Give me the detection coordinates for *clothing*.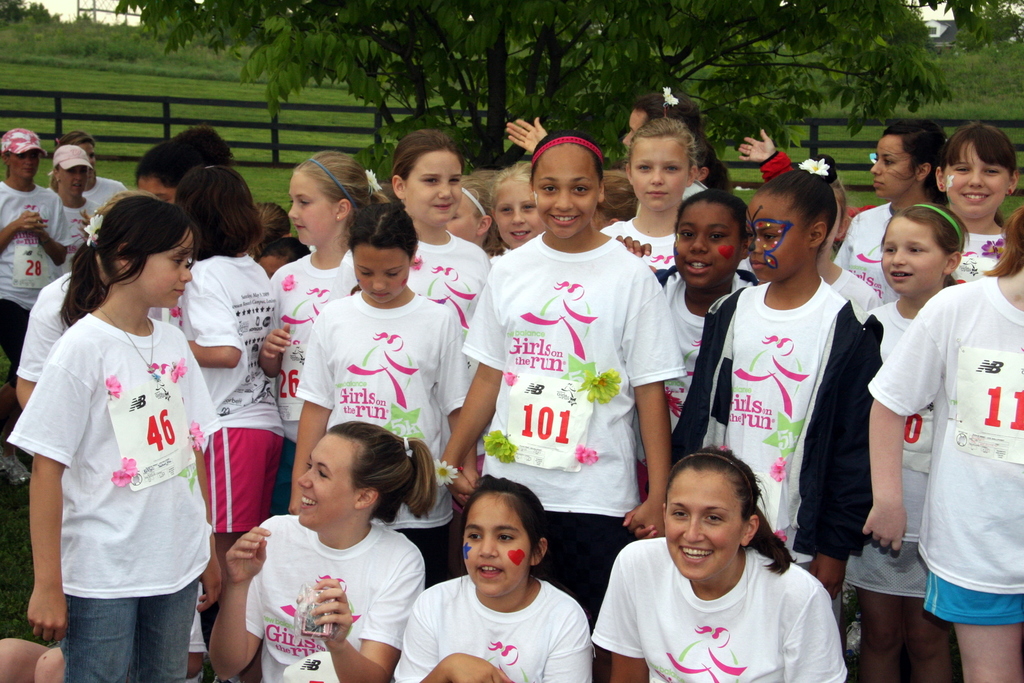
<box>259,239,366,508</box>.
